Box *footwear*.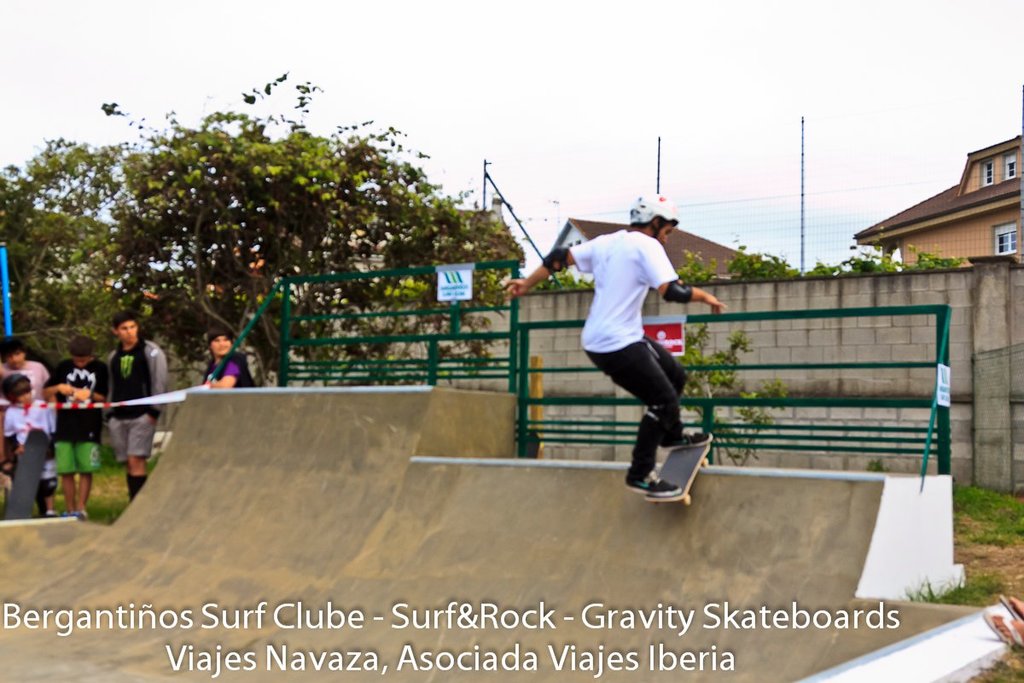
box(627, 474, 681, 493).
